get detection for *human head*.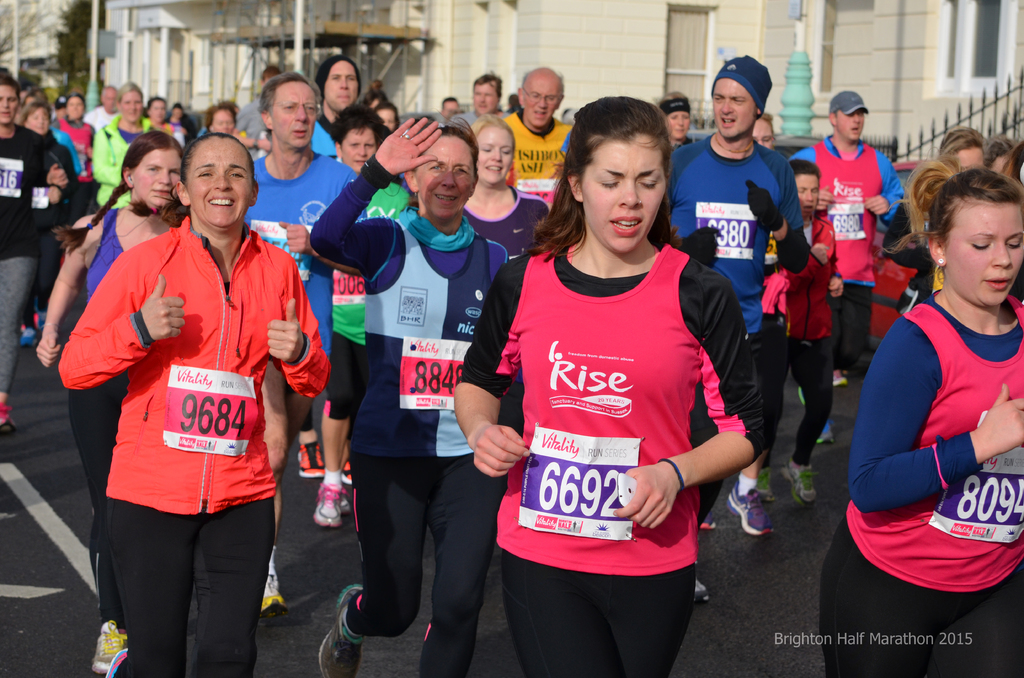
Detection: 175:132:255:237.
